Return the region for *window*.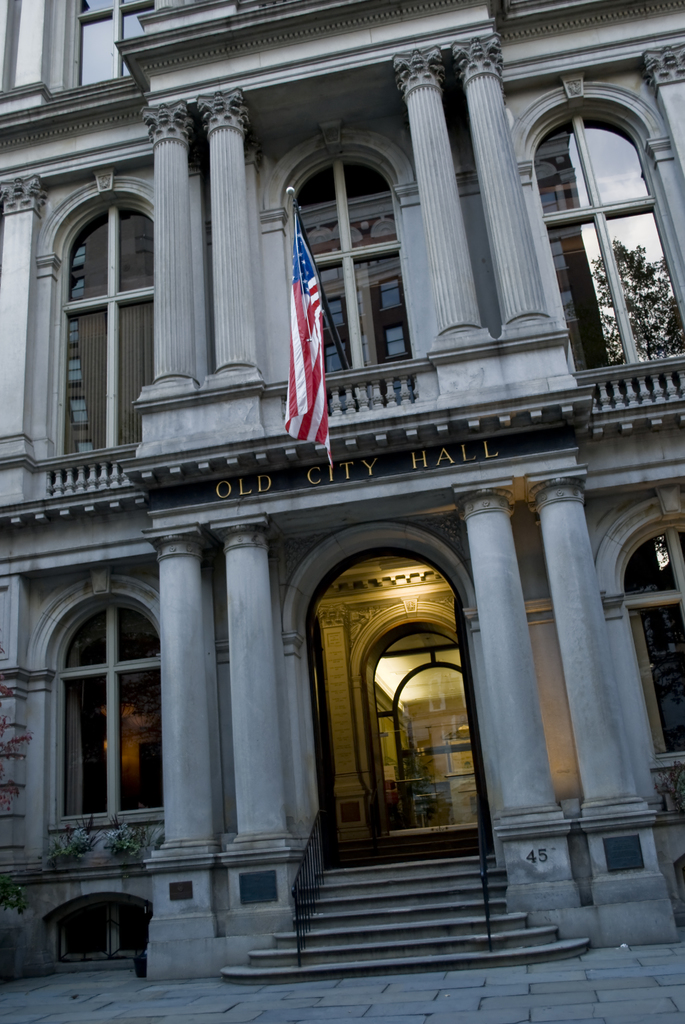
crop(611, 518, 684, 776).
